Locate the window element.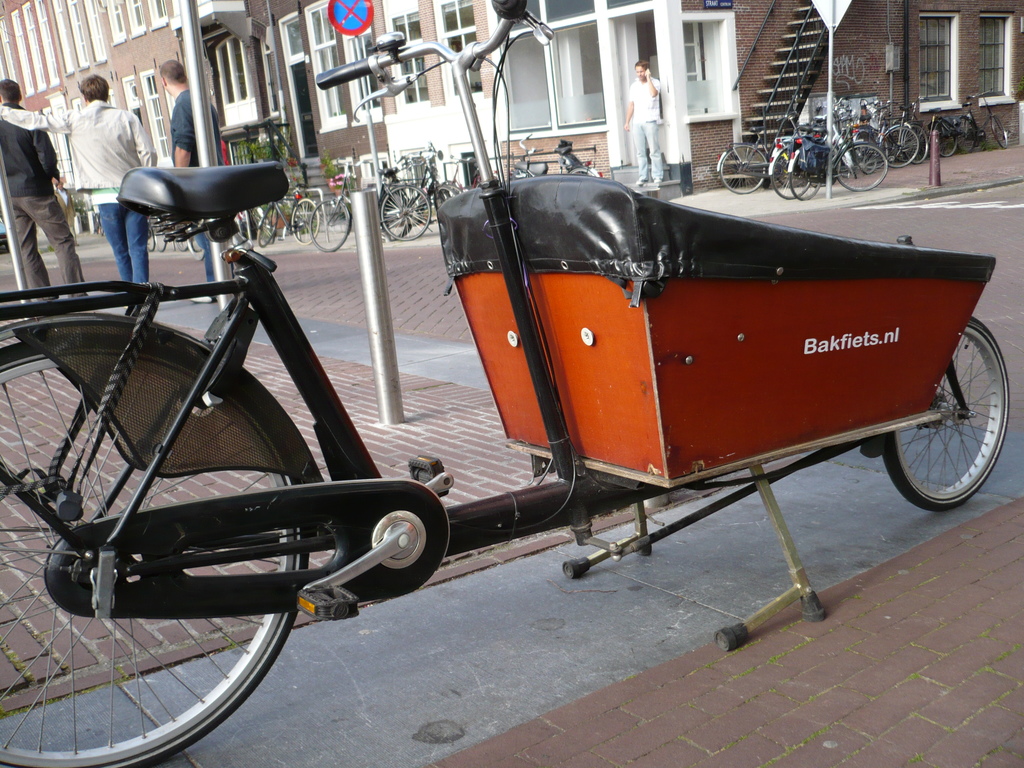
Element bbox: bbox=[303, 0, 380, 138].
